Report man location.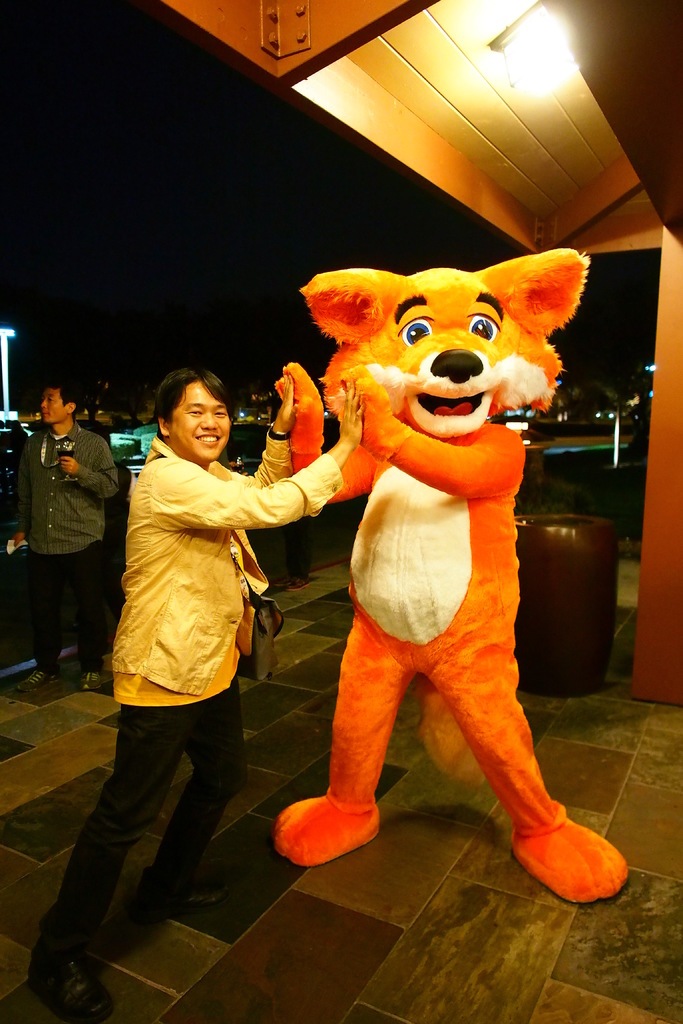
Report: BBox(48, 437, 301, 966).
